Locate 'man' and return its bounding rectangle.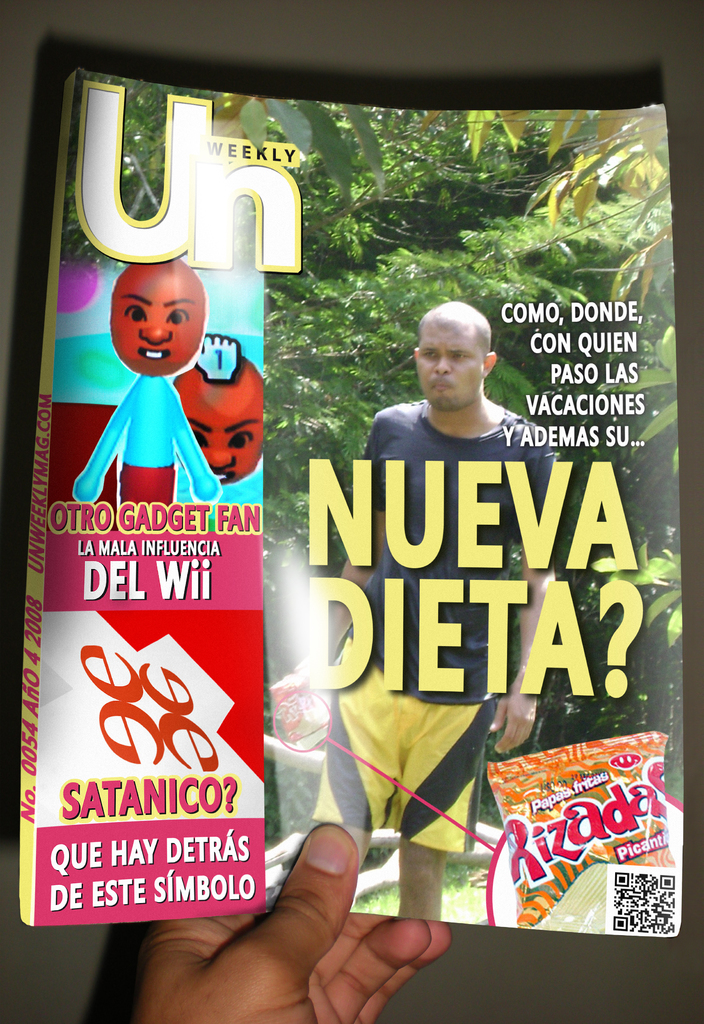
x1=128 y1=830 x2=454 y2=1023.
